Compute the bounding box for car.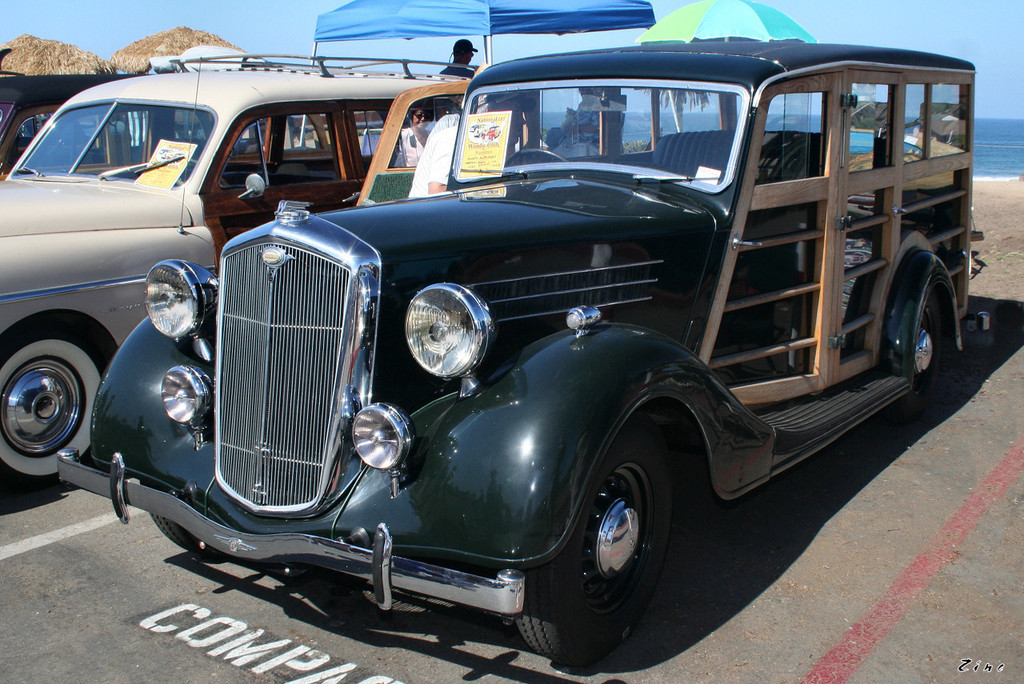
[0,67,150,174].
